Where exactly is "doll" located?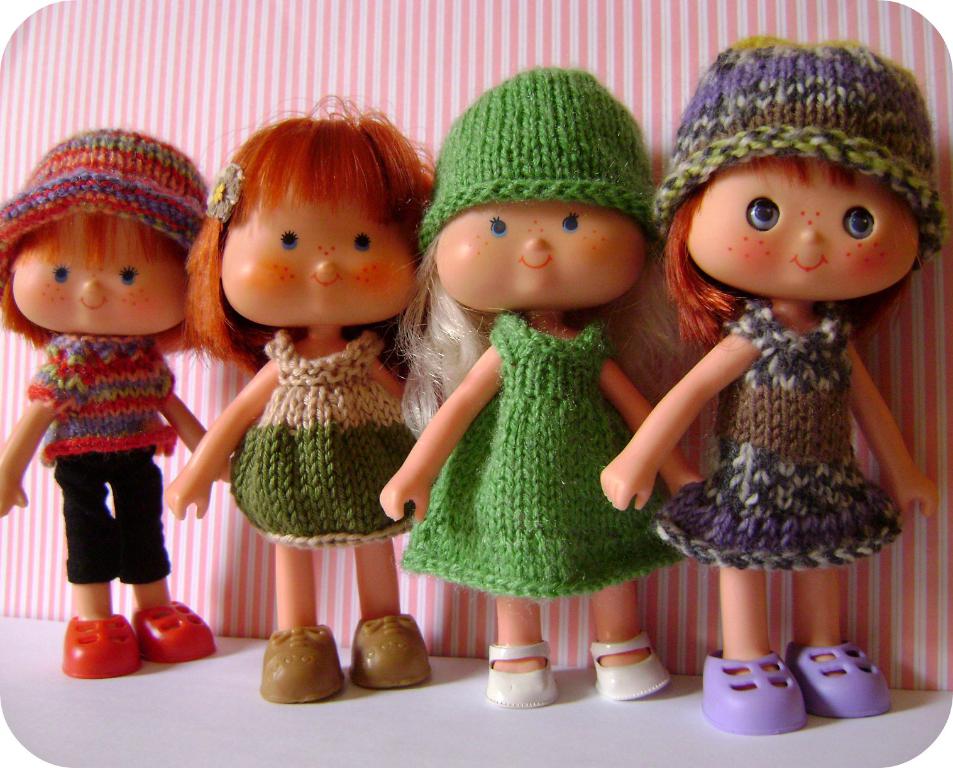
Its bounding box is 4, 130, 230, 686.
